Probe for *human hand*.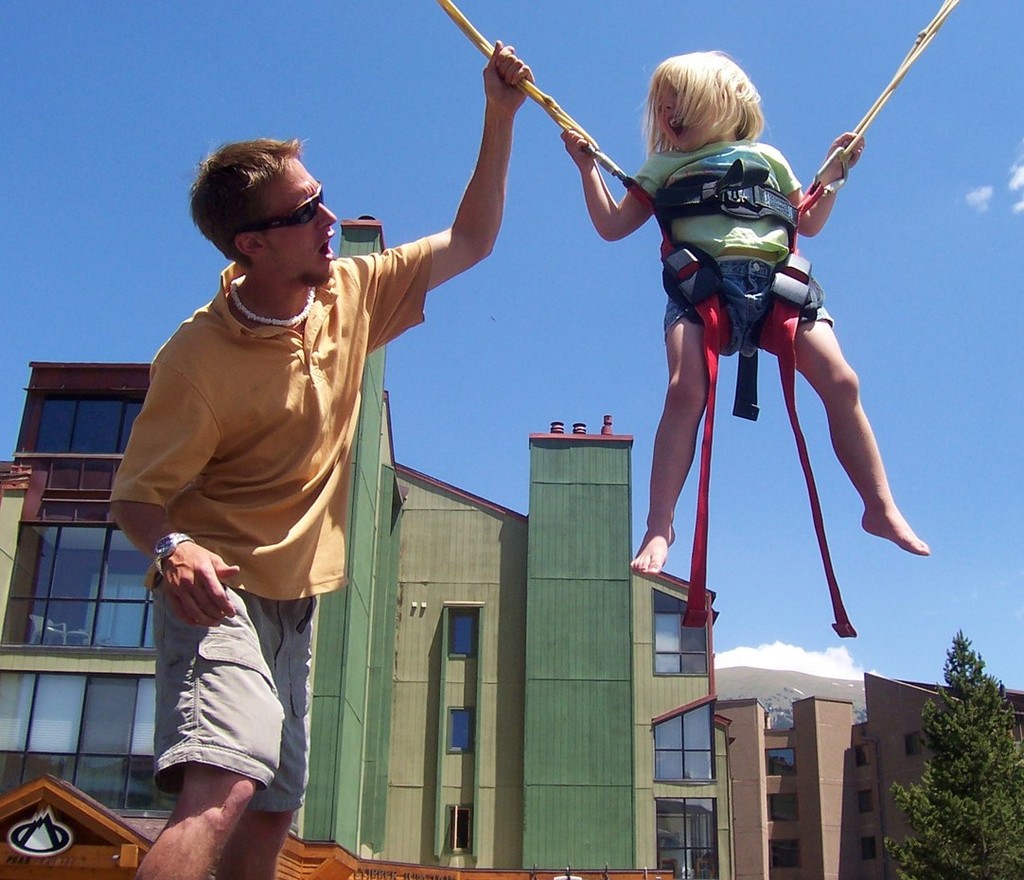
Probe result: {"left": 557, "top": 126, "right": 597, "bottom": 161}.
